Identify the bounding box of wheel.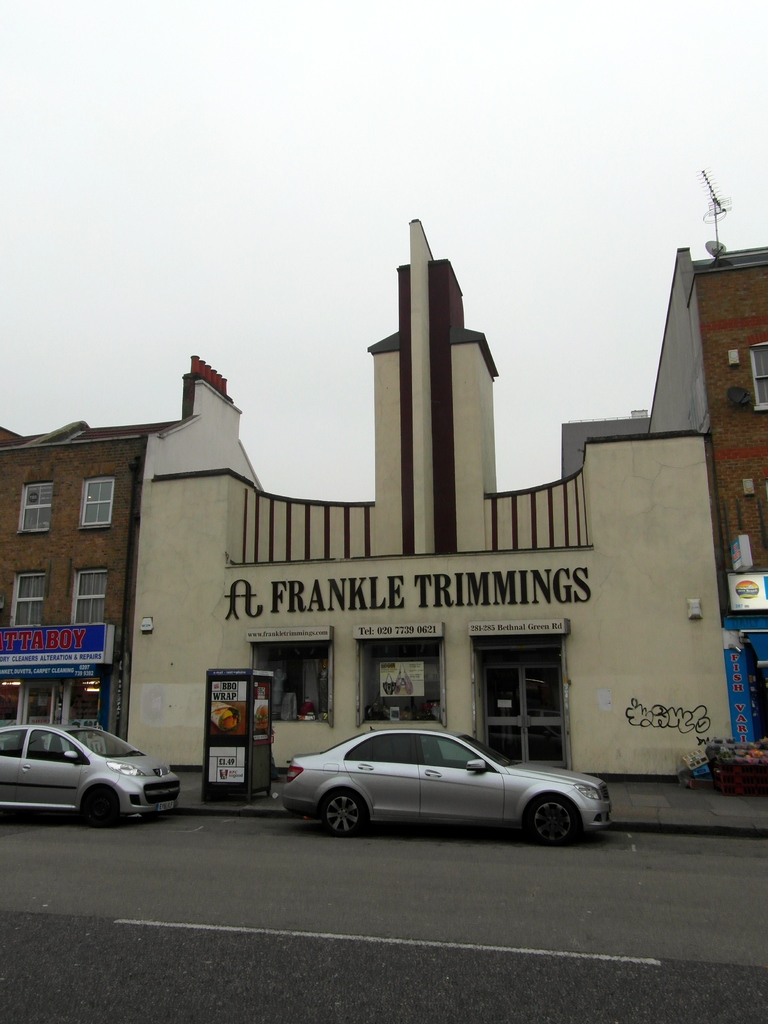
region(525, 791, 580, 845).
